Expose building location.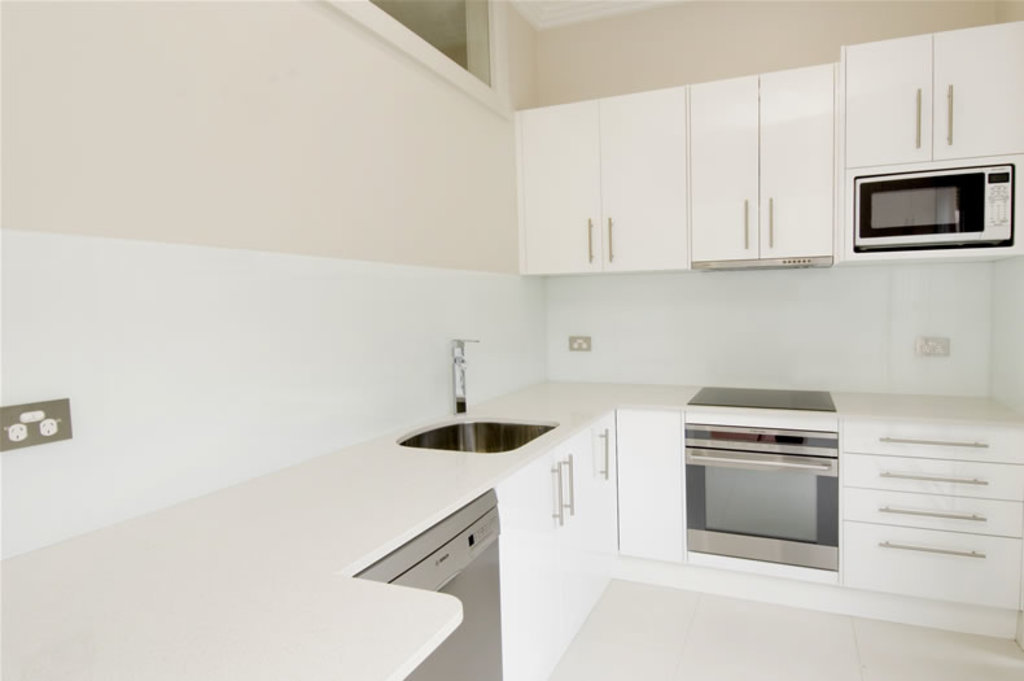
Exposed at bbox=(0, 0, 1023, 680).
